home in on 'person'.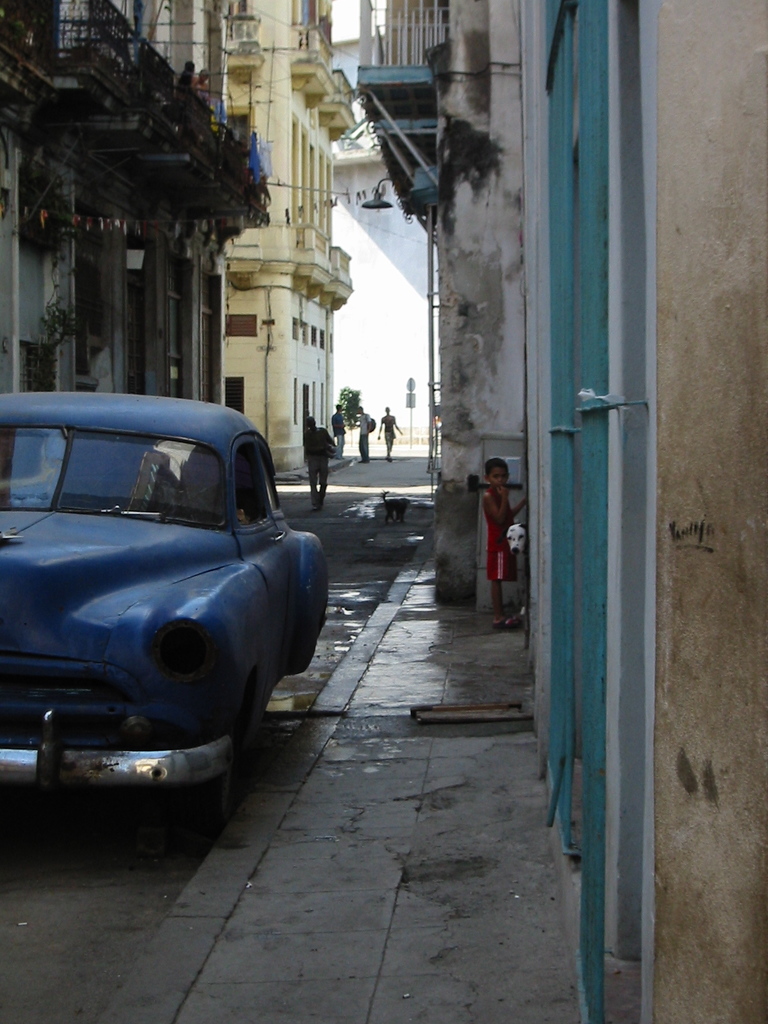
Homed in at Rect(303, 412, 336, 508).
